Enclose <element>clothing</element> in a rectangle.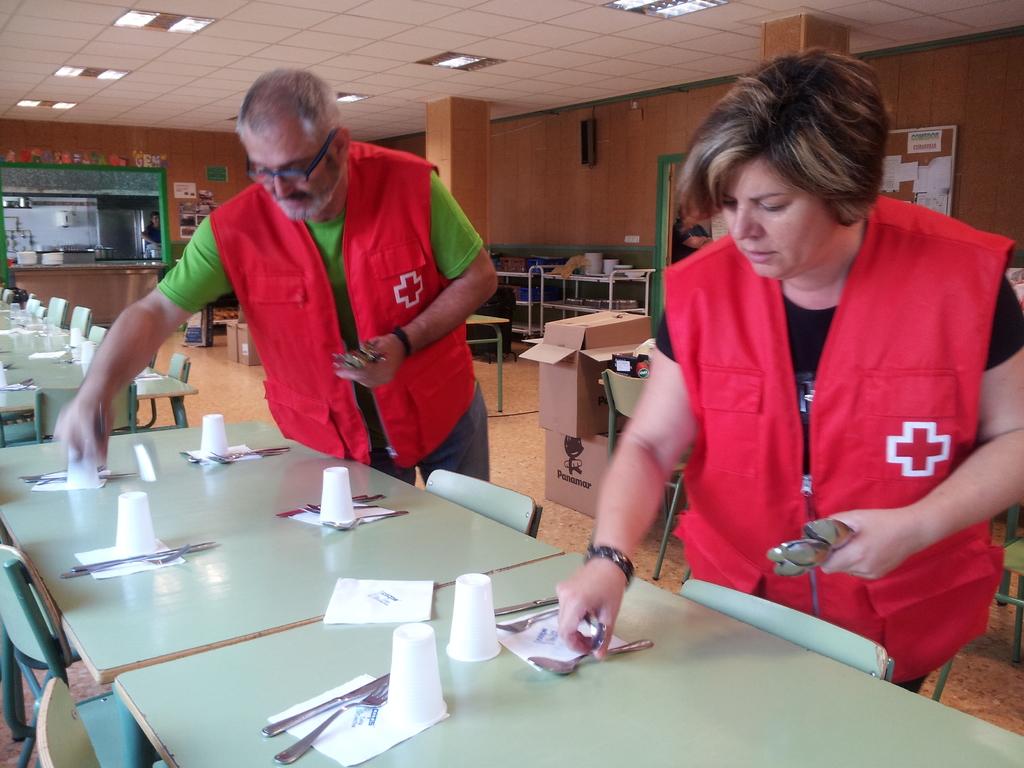
box(137, 227, 161, 257).
